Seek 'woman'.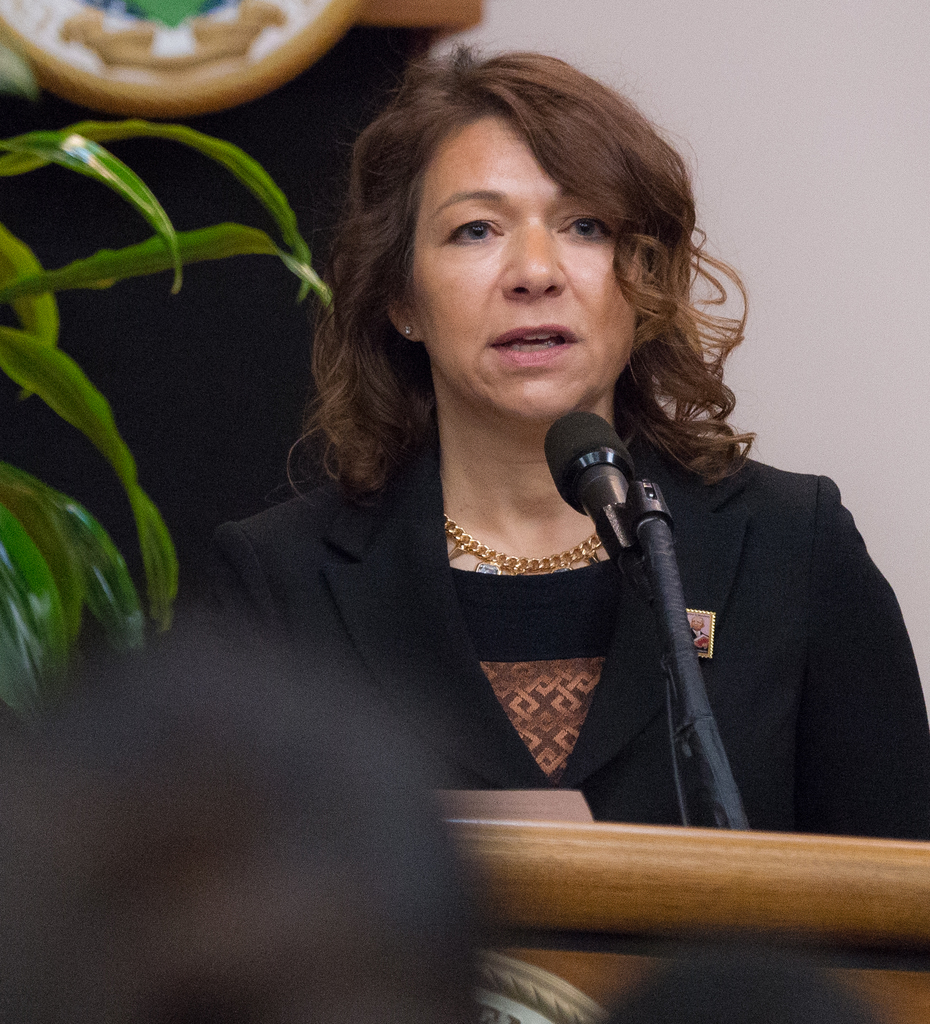
(x1=187, y1=45, x2=929, y2=842).
